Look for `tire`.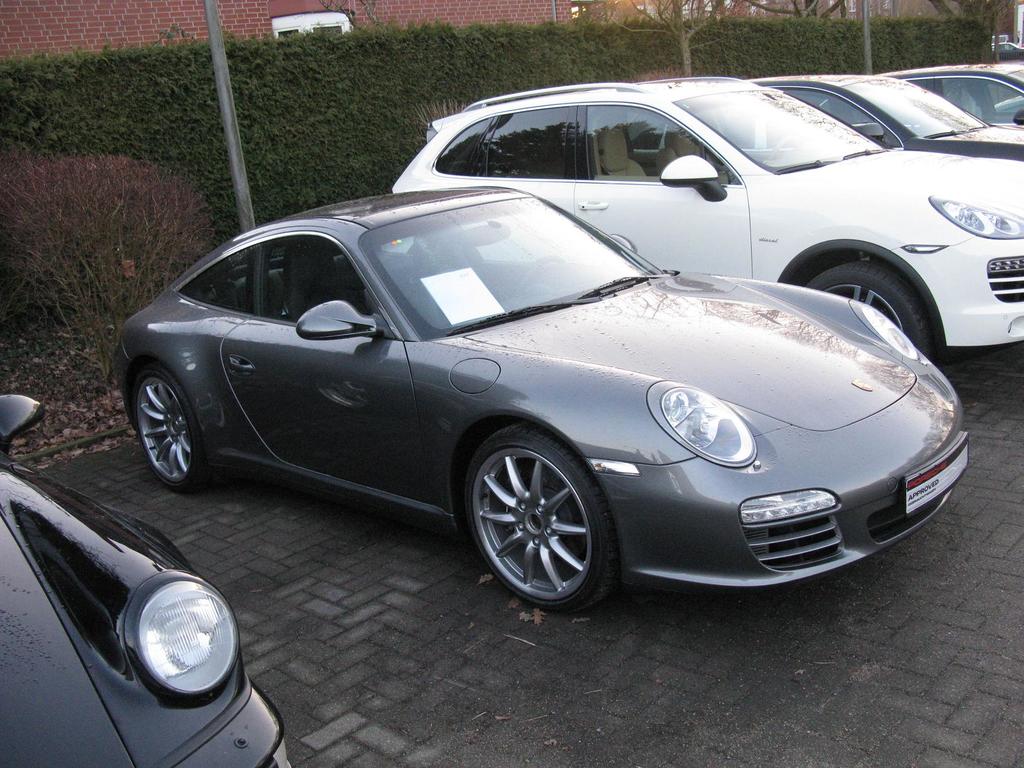
Found: crop(137, 352, 224, 493).
